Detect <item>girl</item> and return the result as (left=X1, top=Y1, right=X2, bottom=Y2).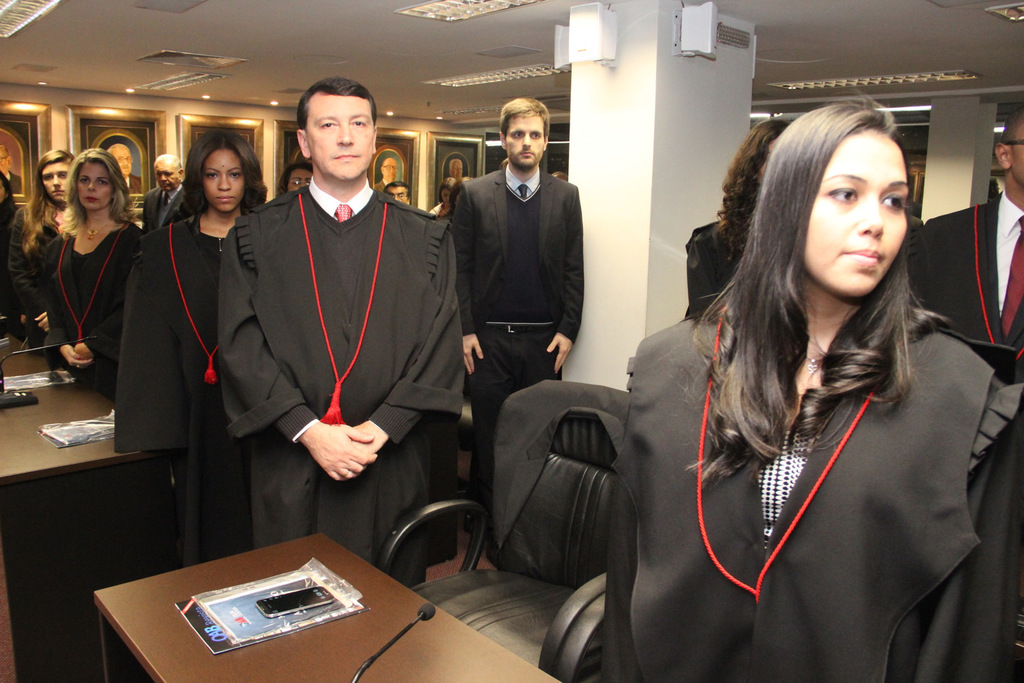
(left=600, top=92, right=1023, bottom=682).
